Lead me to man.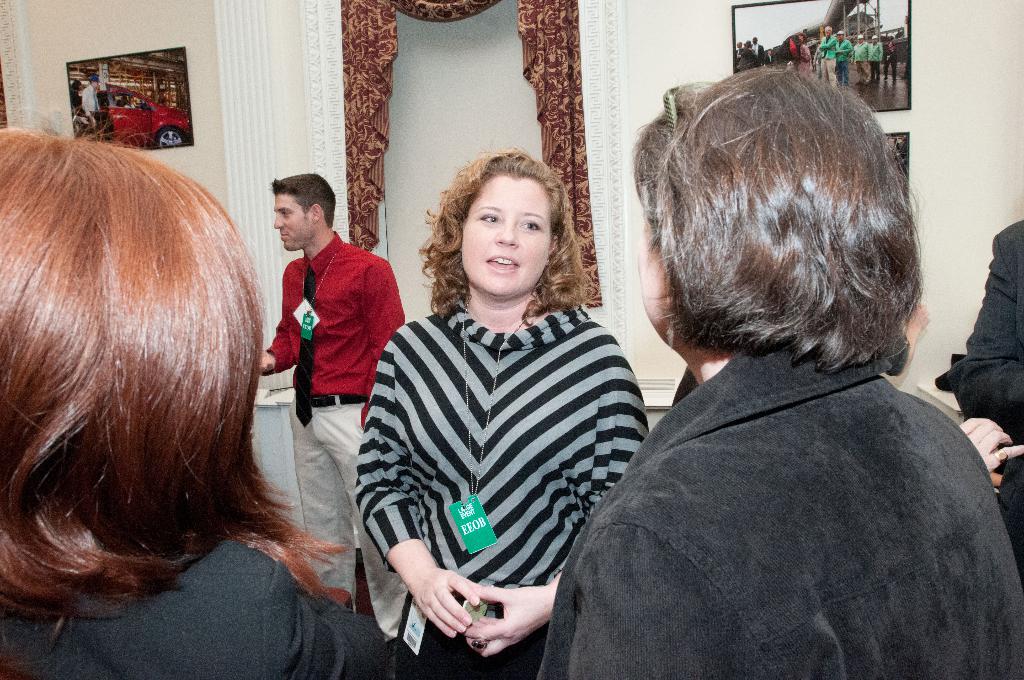
Lead to (x1=868, y1=35, x2=883, y2=85).
